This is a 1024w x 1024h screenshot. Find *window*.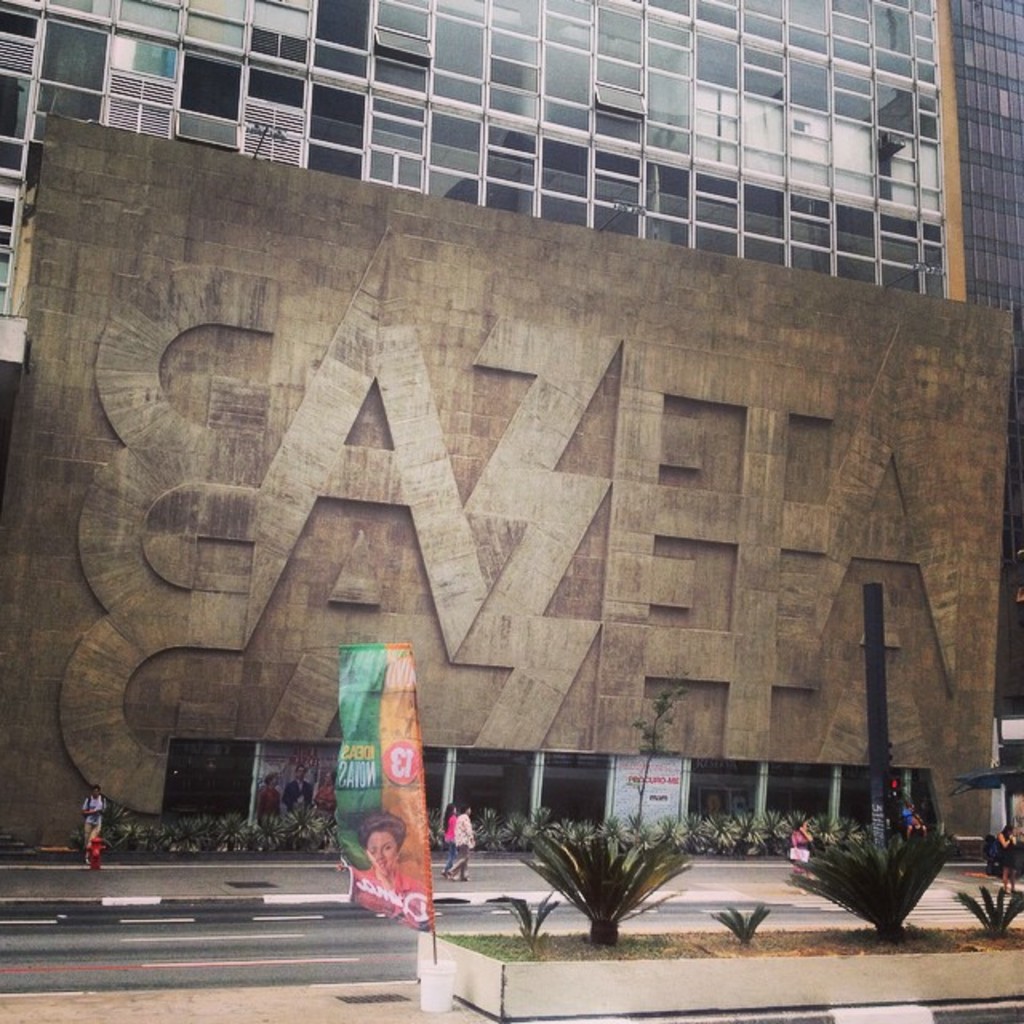
Bounding box: box(248, 0, 309, 37).
